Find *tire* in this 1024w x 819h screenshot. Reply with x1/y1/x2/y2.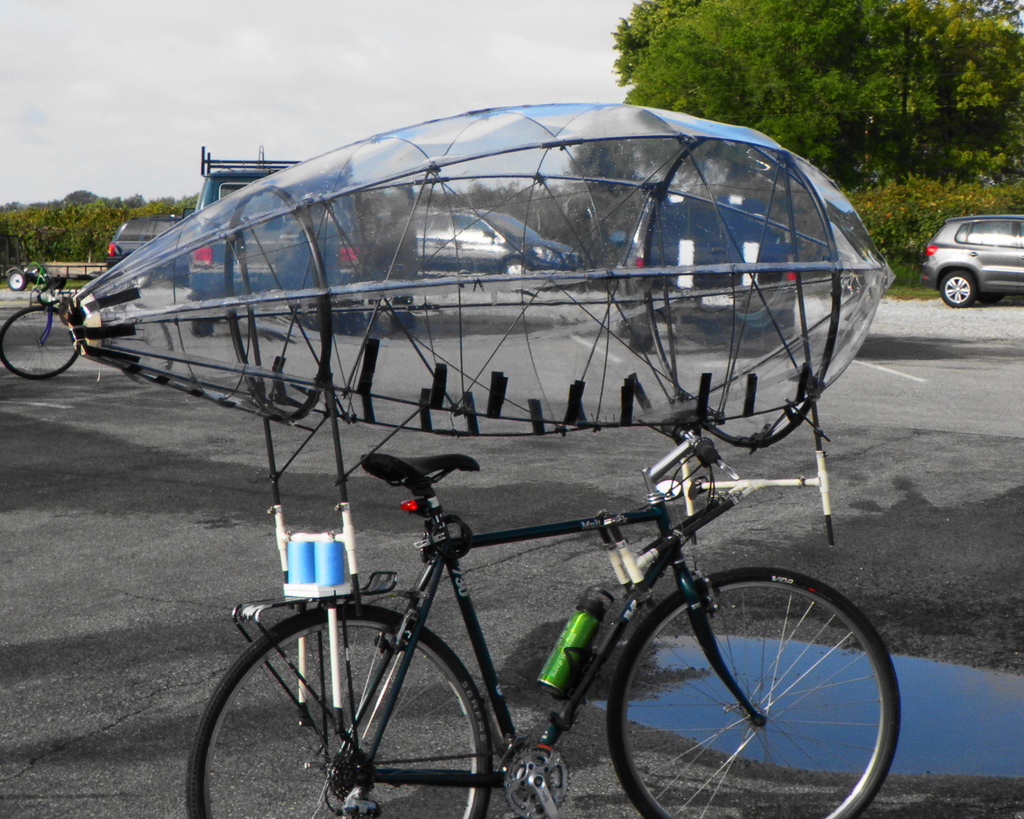
7/268/24/290.
